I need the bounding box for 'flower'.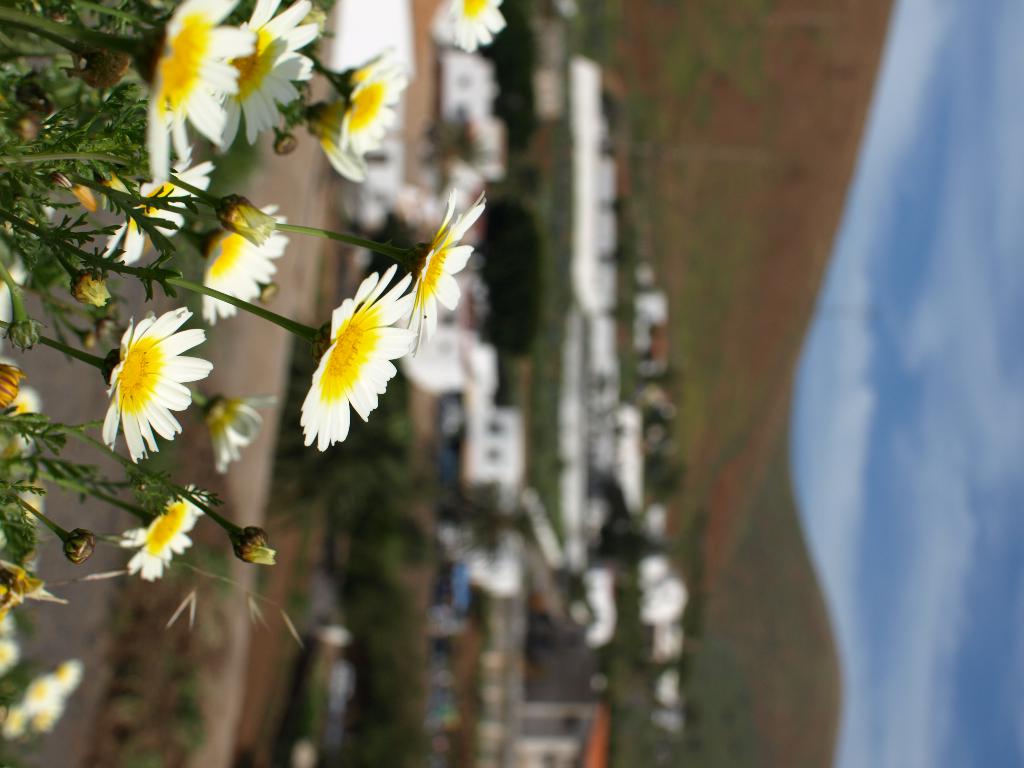
Here it is: locate(0, 662, 79, 734).
